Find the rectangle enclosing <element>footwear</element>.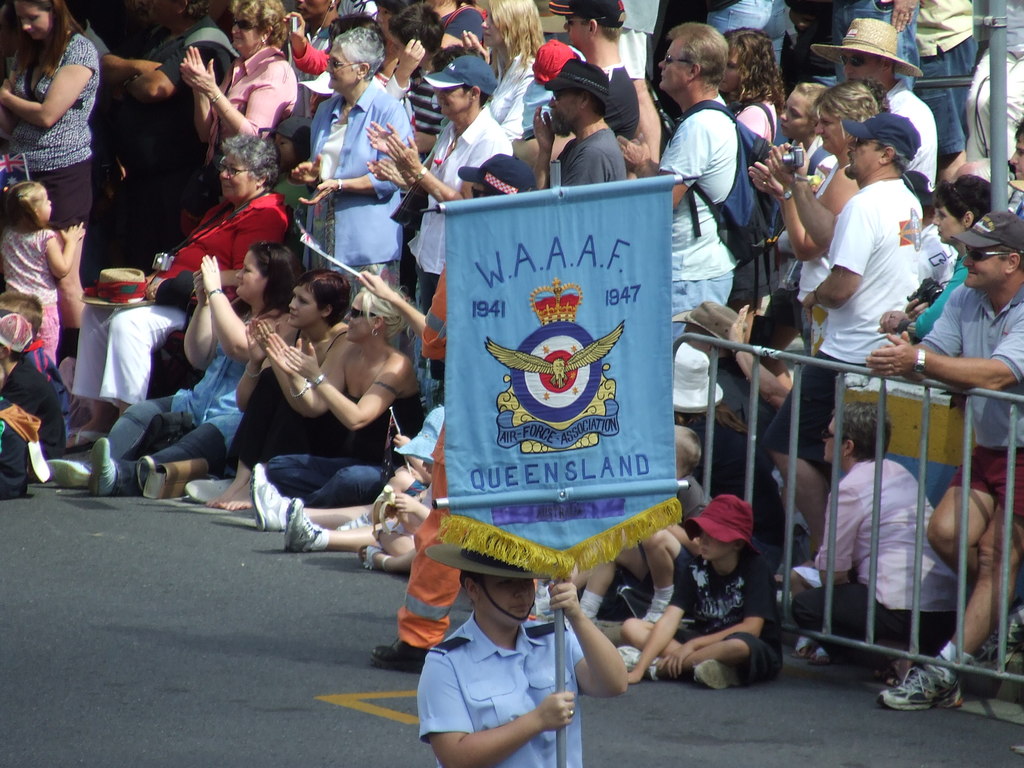
{"x1": 876, "y1": 655, "x2": 977, "y2": 723}.
